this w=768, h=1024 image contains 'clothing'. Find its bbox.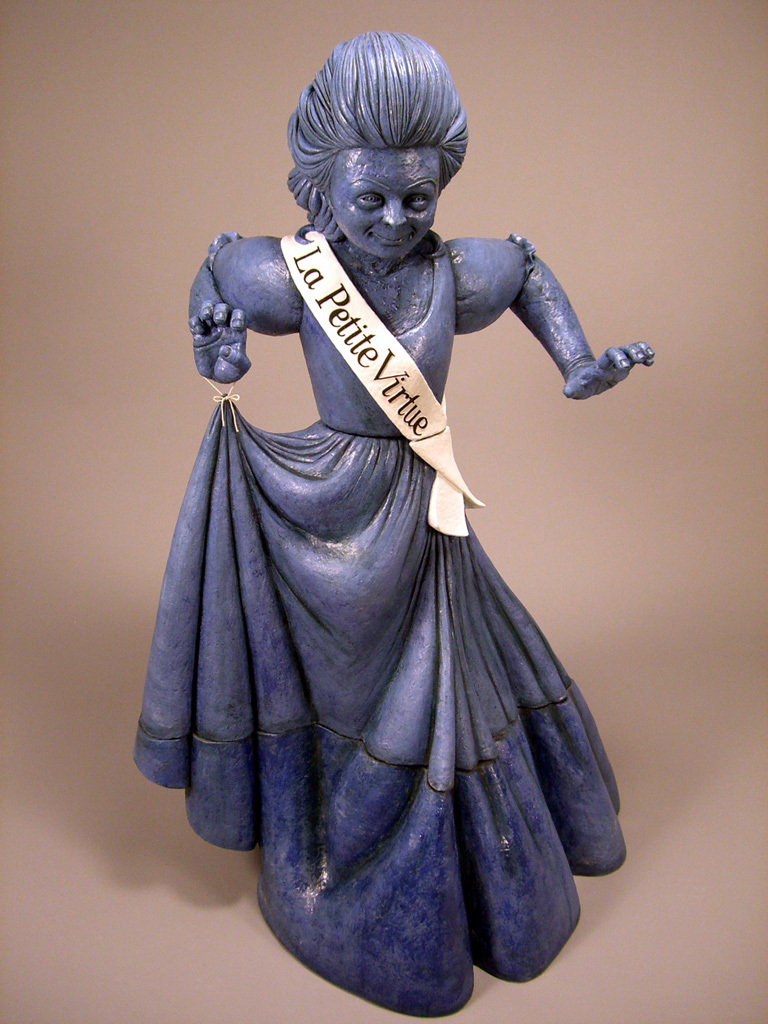
region(138, 230, 634, 1021).
